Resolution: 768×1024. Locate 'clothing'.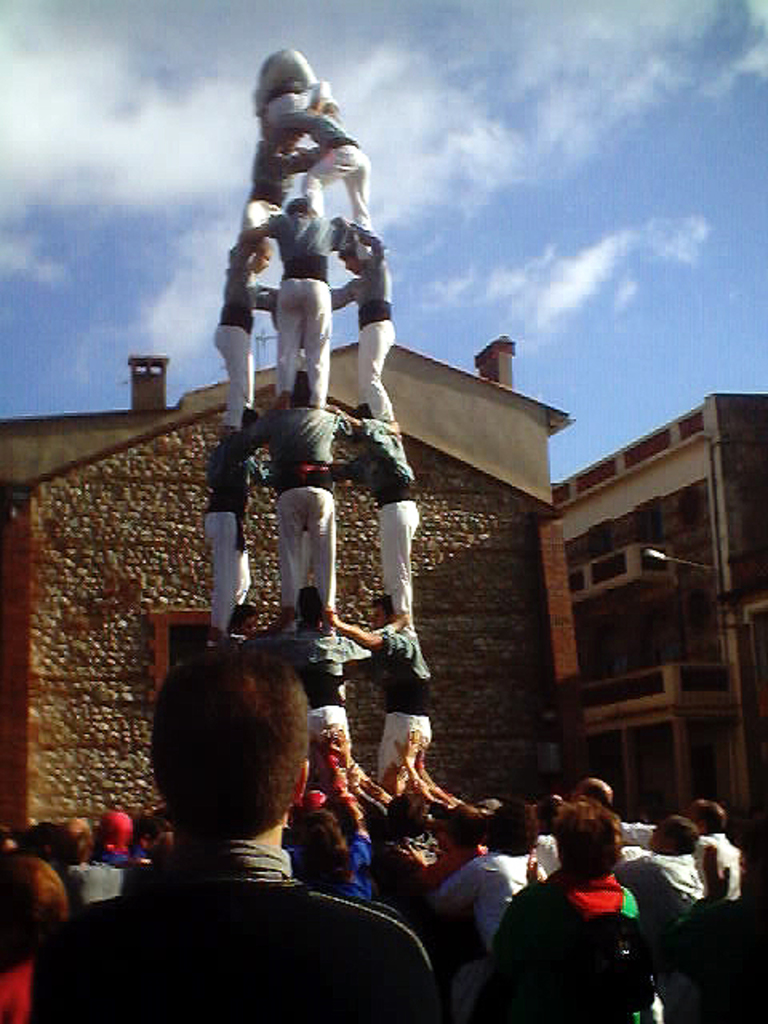
240, 629, 368, 754.
